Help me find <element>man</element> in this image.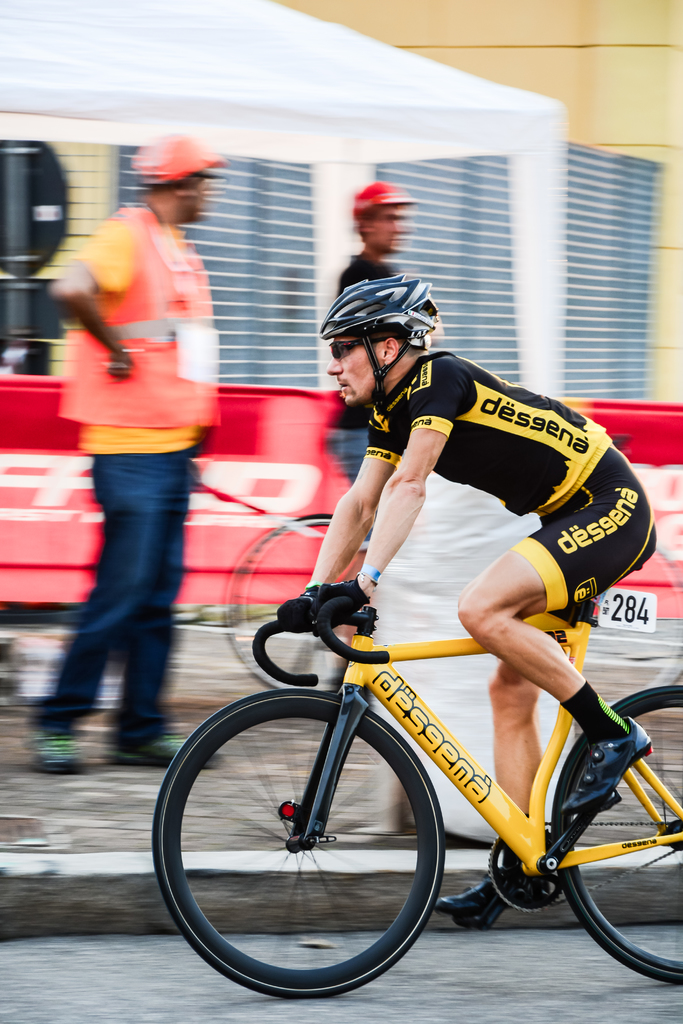
Found it: x1=42 y1=132 x2=243 y2=738.
